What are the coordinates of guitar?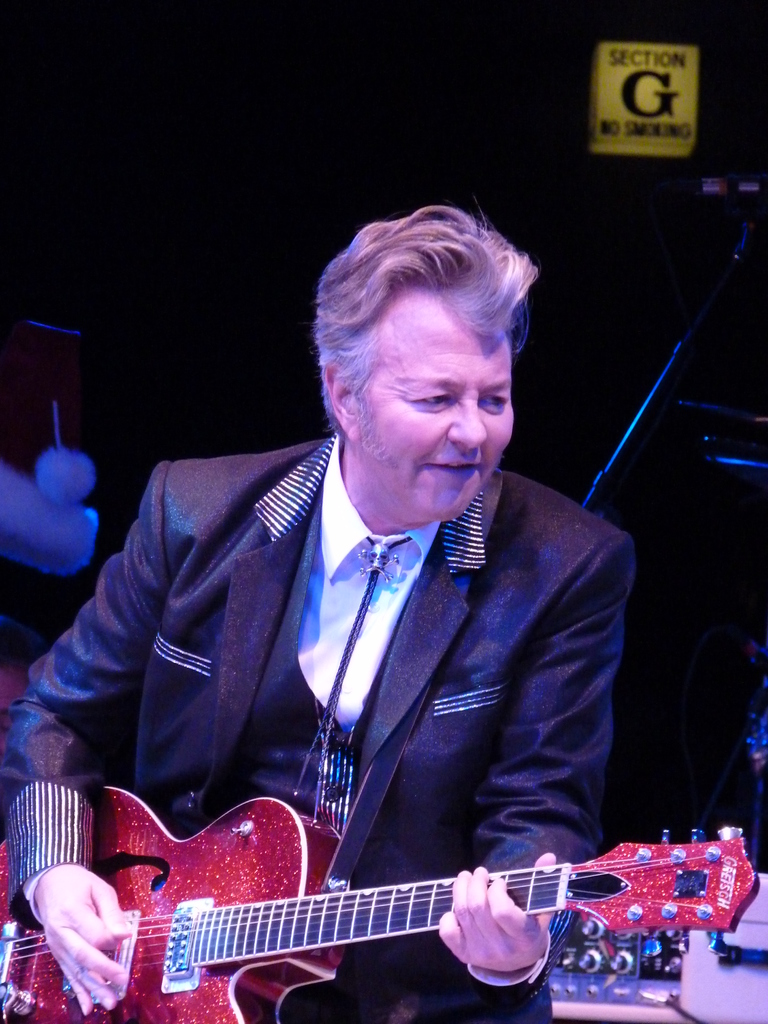
60,786,753,1020.
